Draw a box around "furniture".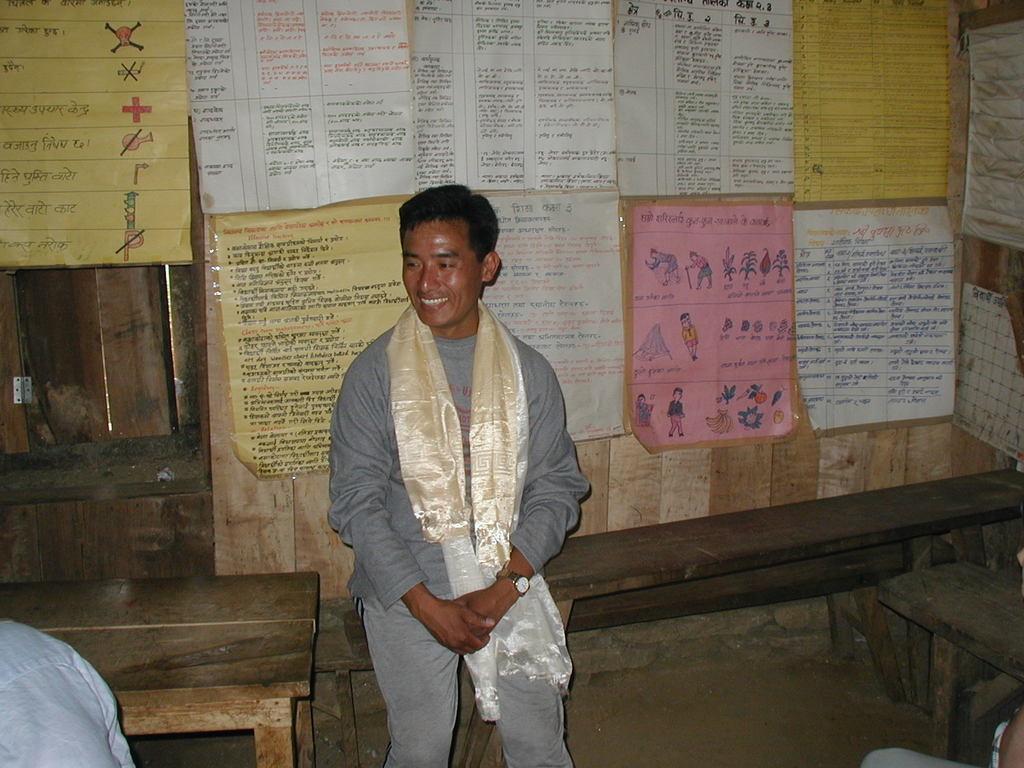
(x1=876, y1=561, x2=1023, y2=767).
